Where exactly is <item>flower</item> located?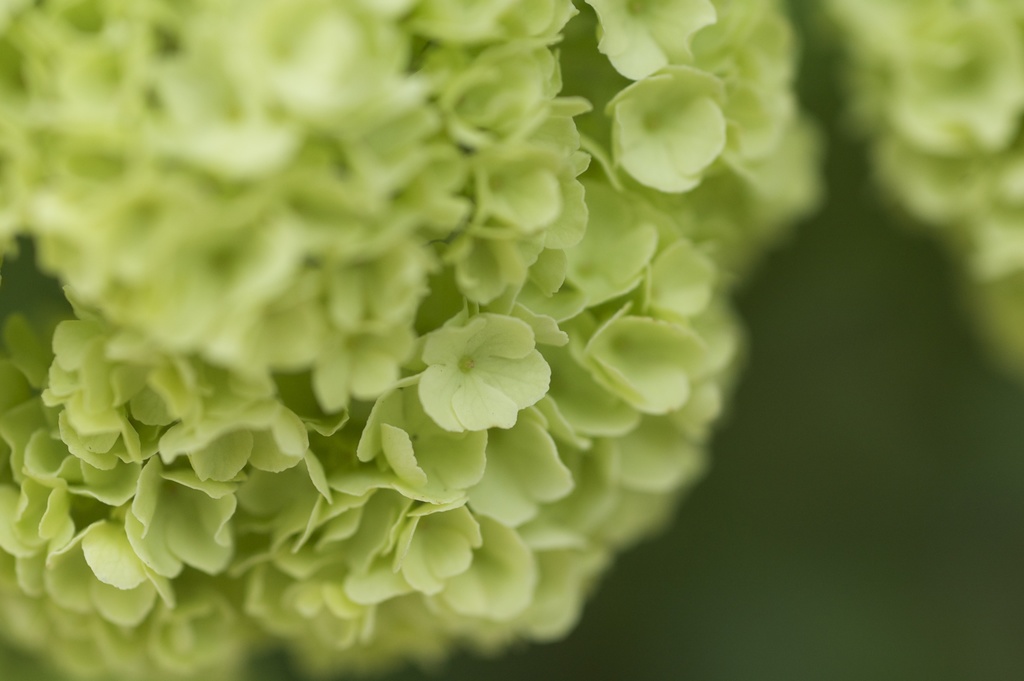
Its bounding box is rect(420, 313, 523, 433).
